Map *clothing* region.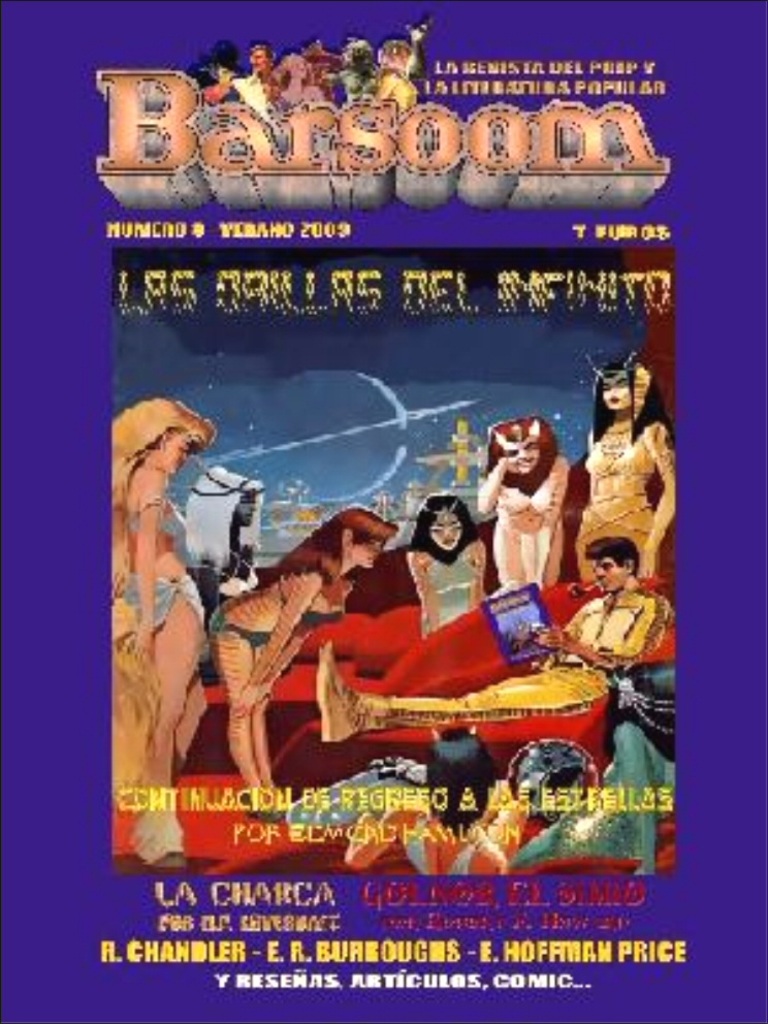
Mapped to <region>354, 594, 685, 711</region>.
